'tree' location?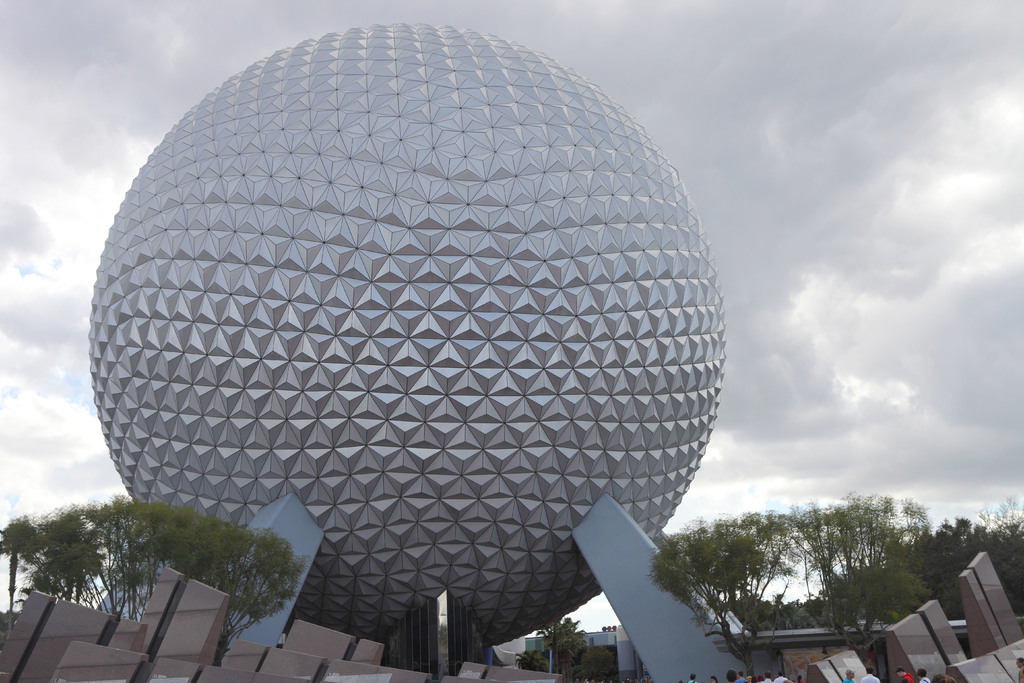
region(634, 511, 831, 659)
